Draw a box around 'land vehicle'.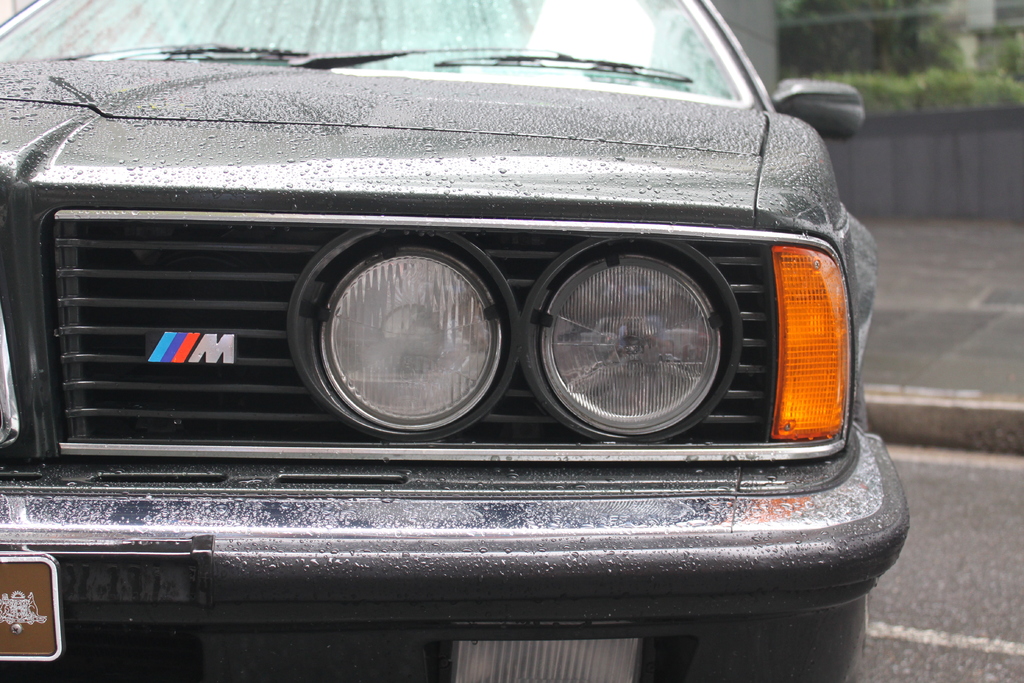
box=[0, 0, 912, 682].
